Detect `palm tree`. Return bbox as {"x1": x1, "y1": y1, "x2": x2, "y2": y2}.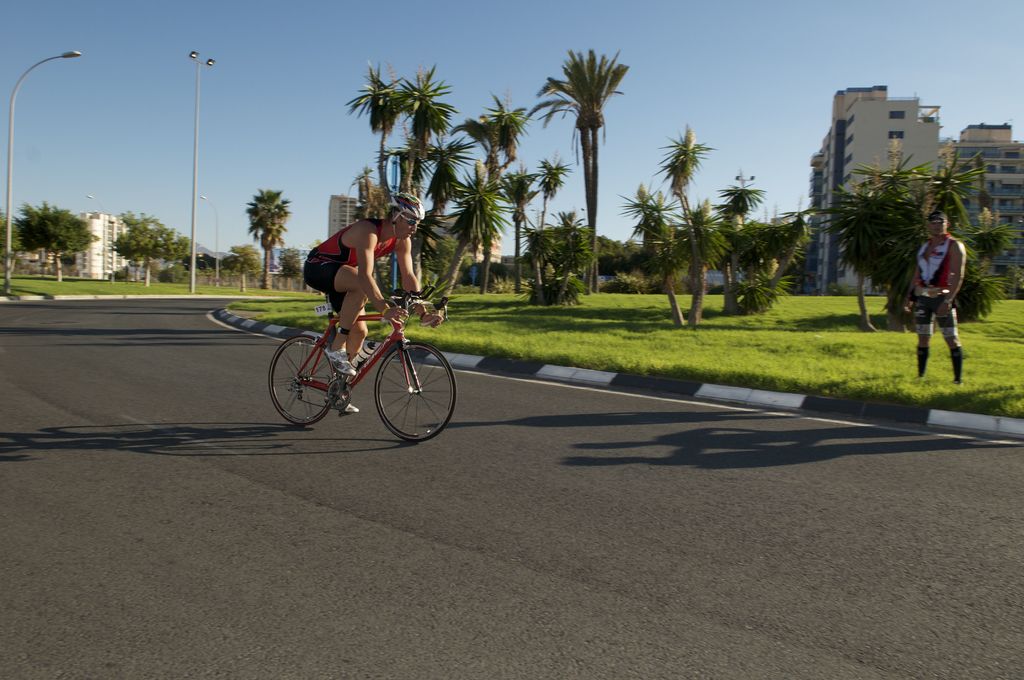
{"x1": 79, "y1": 210, "x2": 176, "y2": 260}.
